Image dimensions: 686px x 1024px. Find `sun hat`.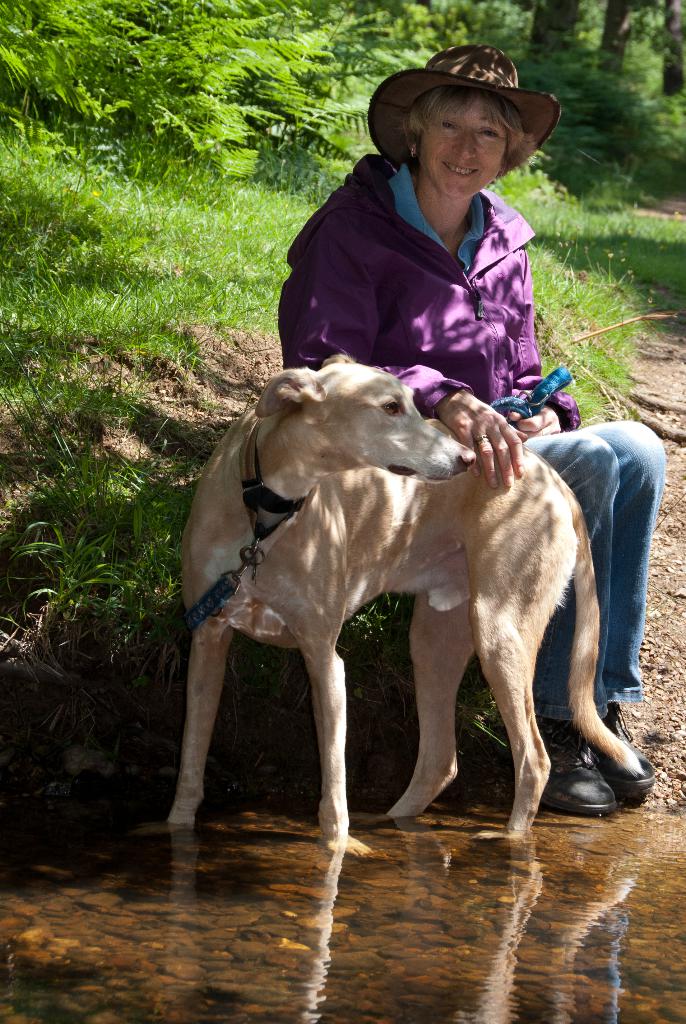
357, 43, 560, 176.
